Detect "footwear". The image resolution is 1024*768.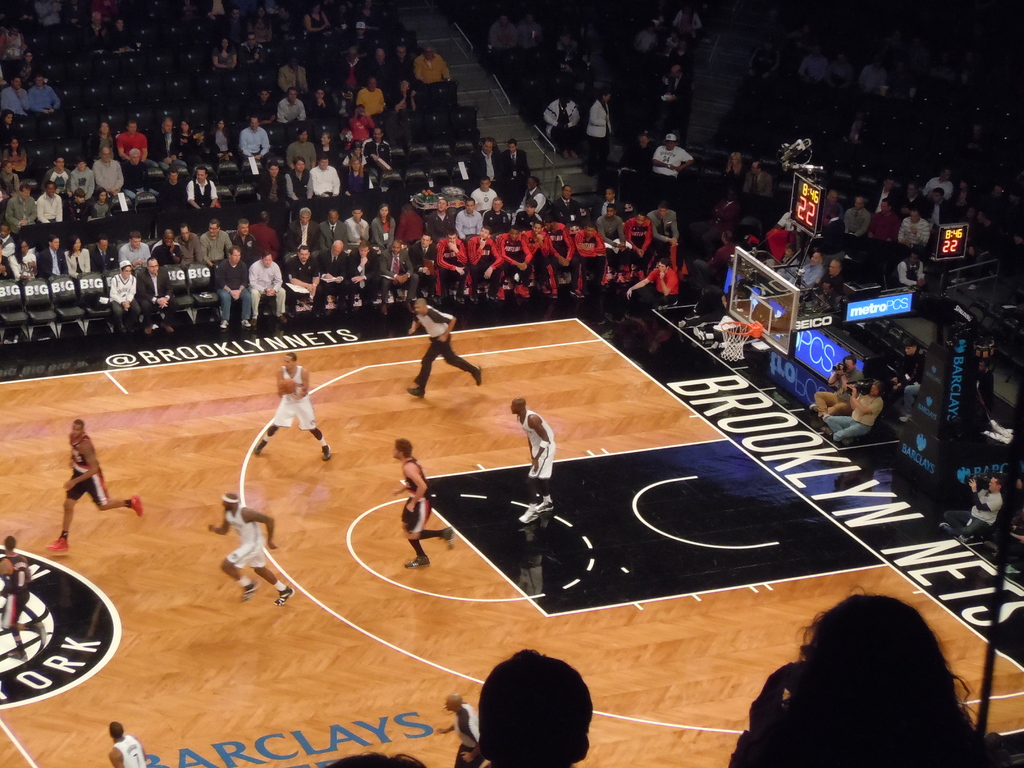
rect(536, 487, 554, 518).
